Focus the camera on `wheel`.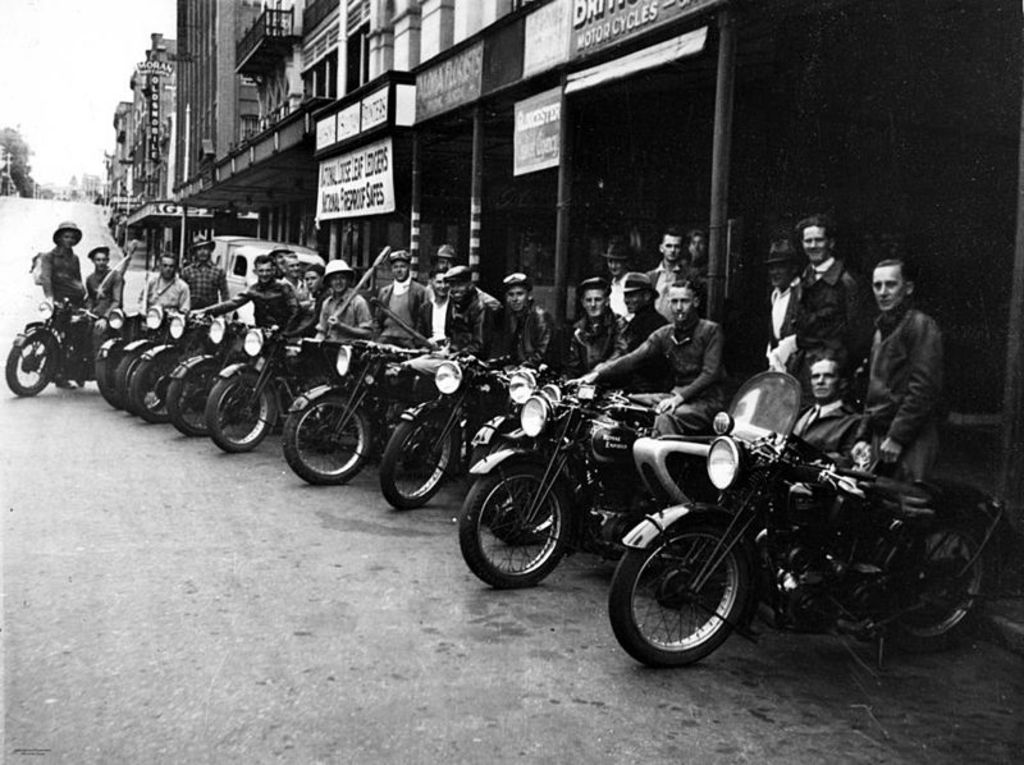
Focus region: crop(380, 407, 456, 504).
